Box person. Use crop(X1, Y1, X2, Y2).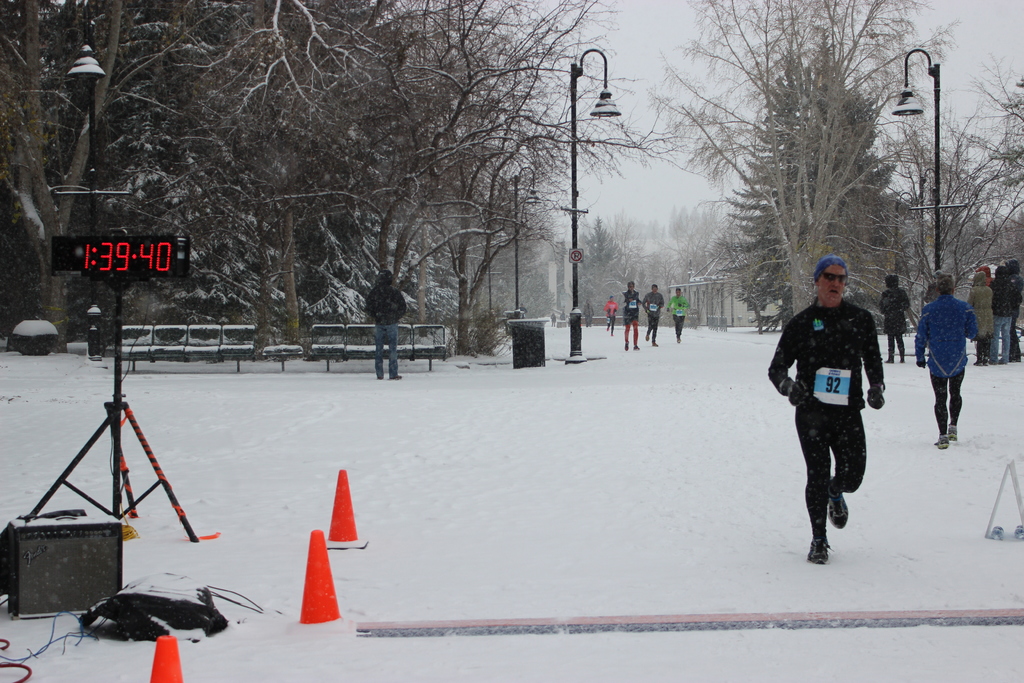
crop(780, 251, 895, 561).
